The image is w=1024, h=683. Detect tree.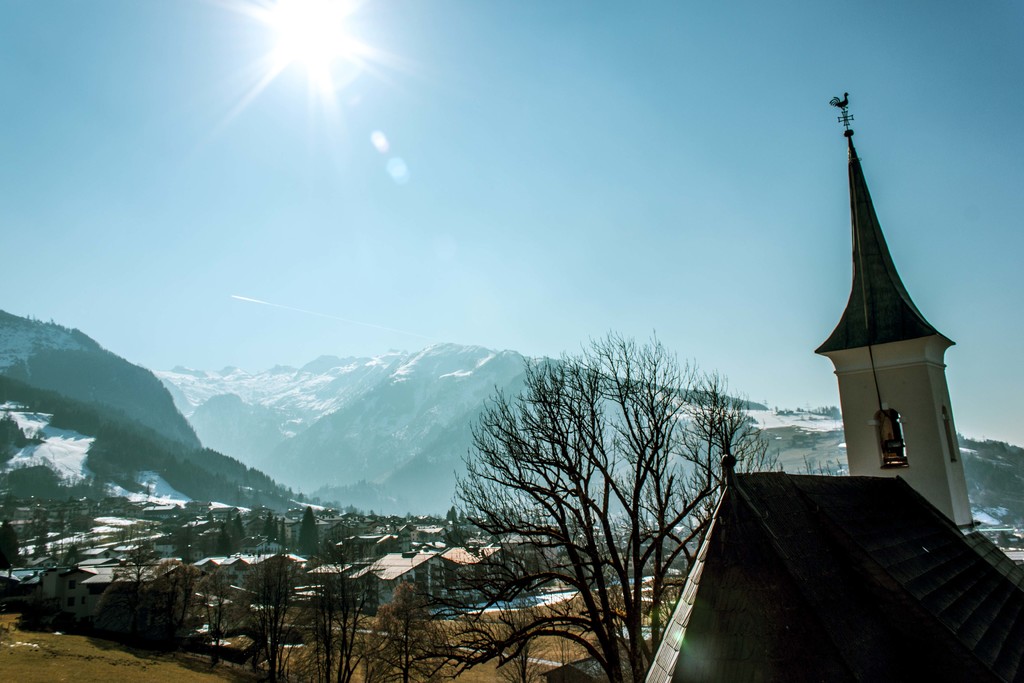
Detection: <box>294,537,376,682</box>.
